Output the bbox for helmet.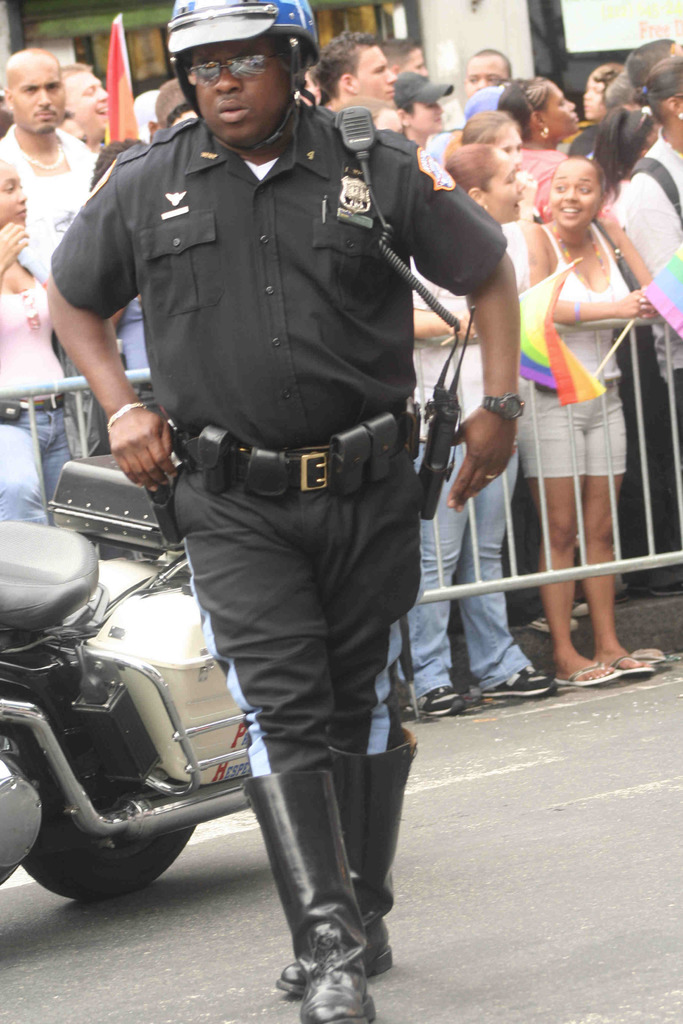
(x1=162, y1=0, x2=317, y2=164).
